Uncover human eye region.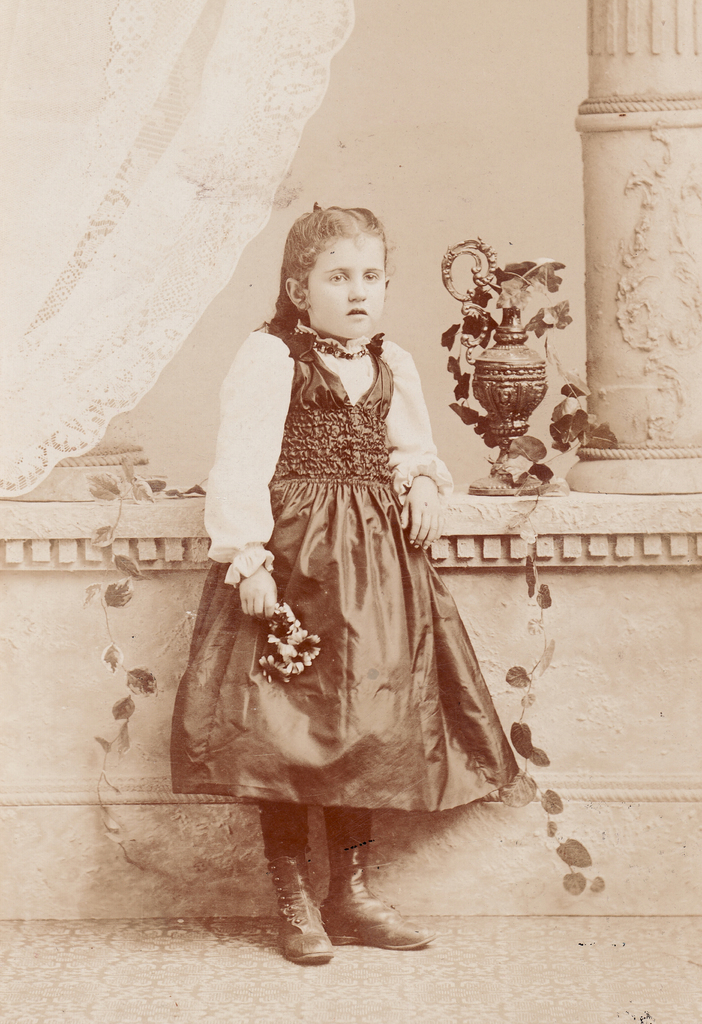
Uncovered: <bbox>324, 270, 345, 286</bbox>.
